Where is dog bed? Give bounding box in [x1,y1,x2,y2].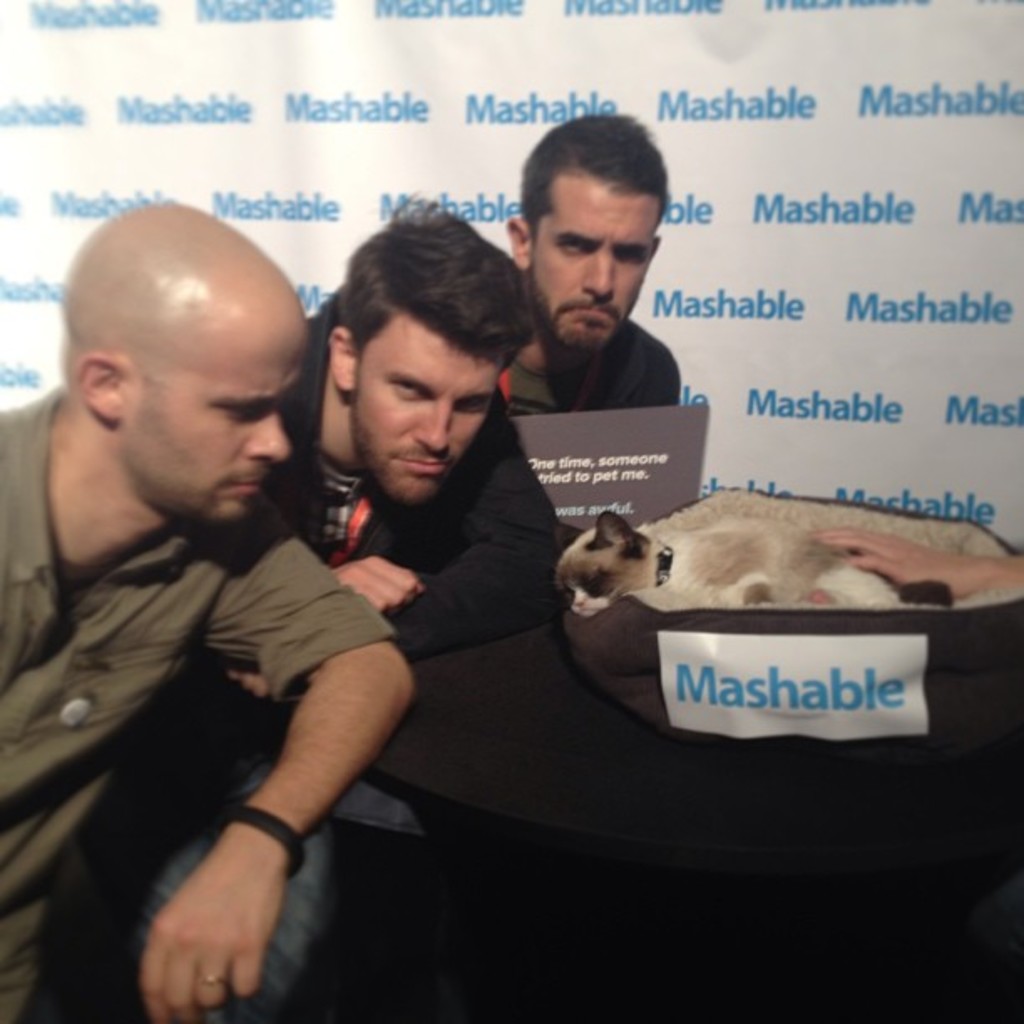
[562,490,1022,751].
